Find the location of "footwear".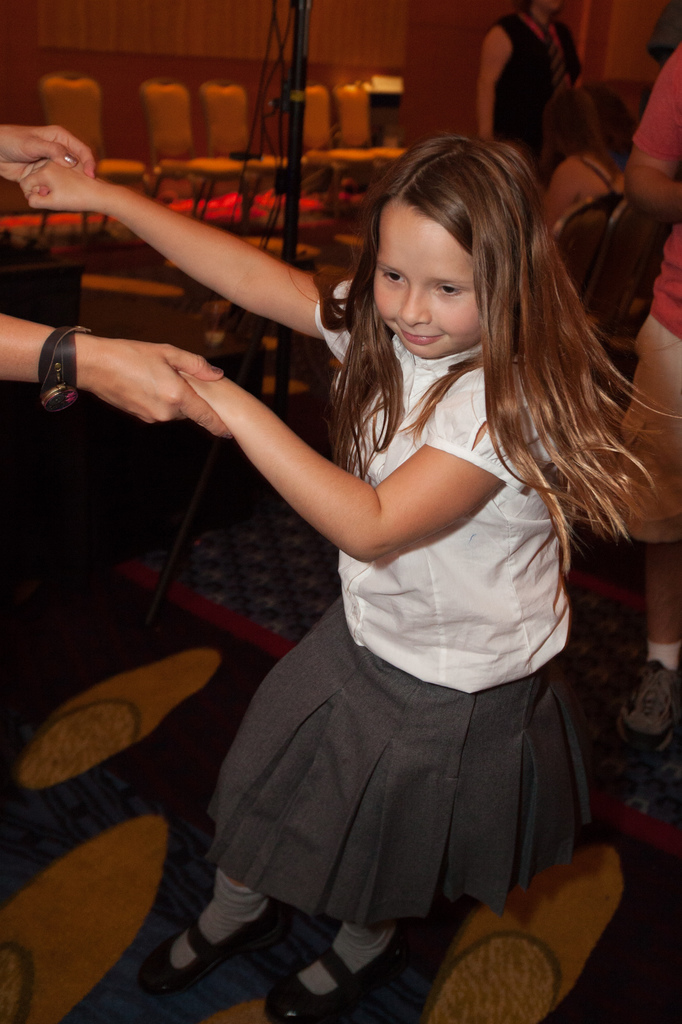
Location: l=156, t=890, r=267, b=999.
